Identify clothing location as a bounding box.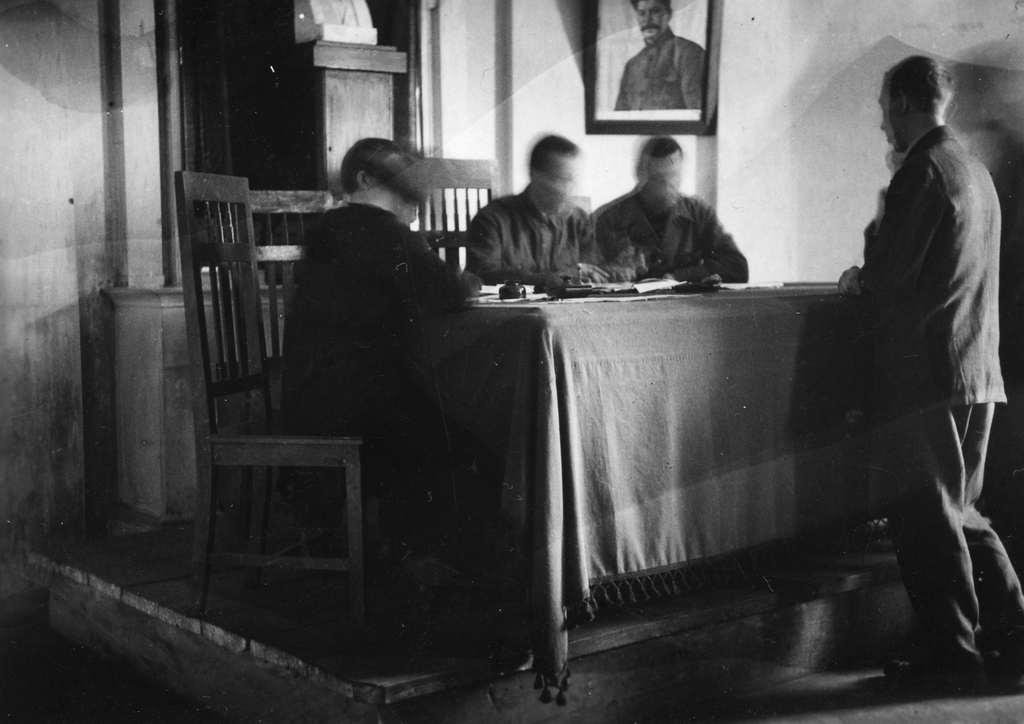
[x1=588, y1=144, x2=758, y2=284].
